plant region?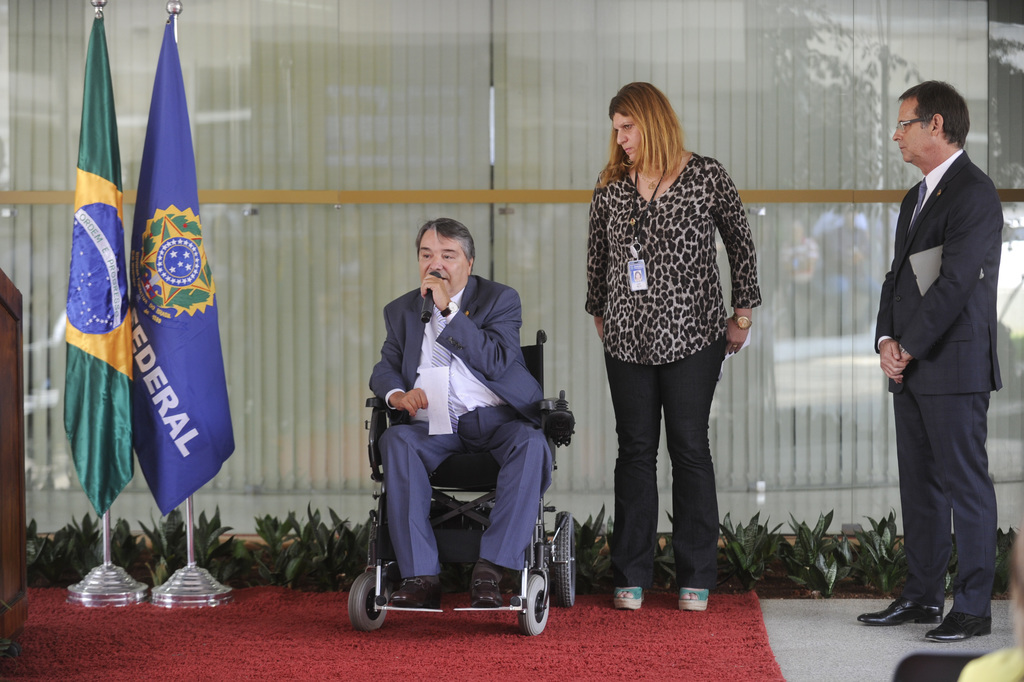
[720, 514, 772, 588]
